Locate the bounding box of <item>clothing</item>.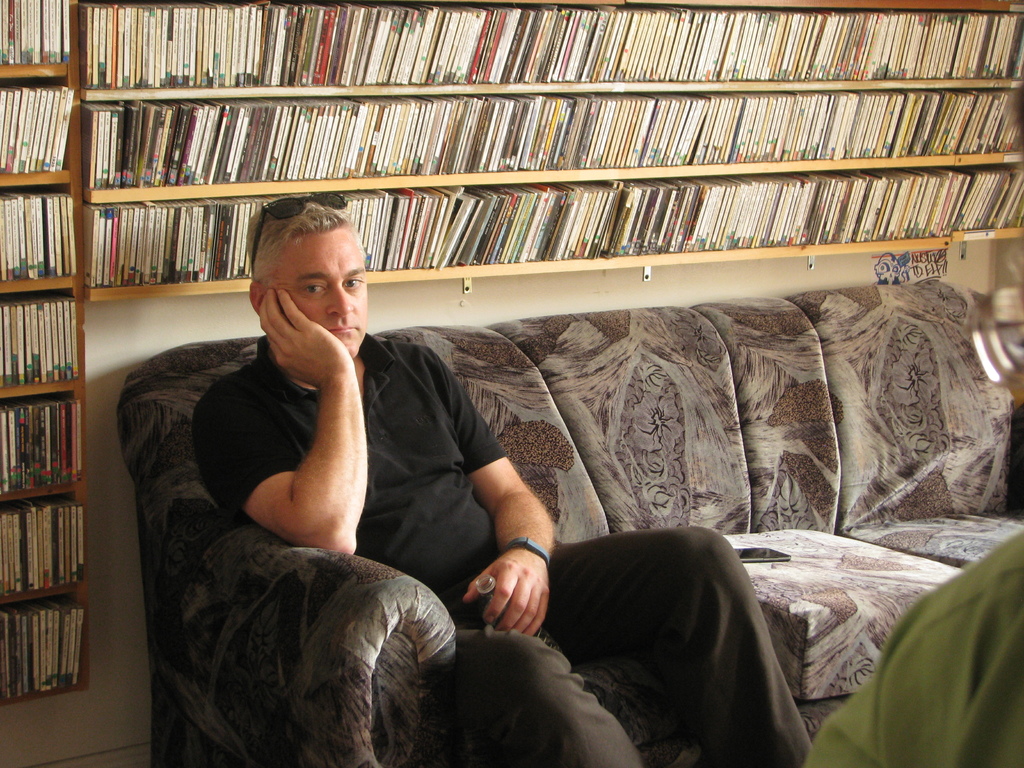
Bounding box: select_region(191, 332, 807, 763).
